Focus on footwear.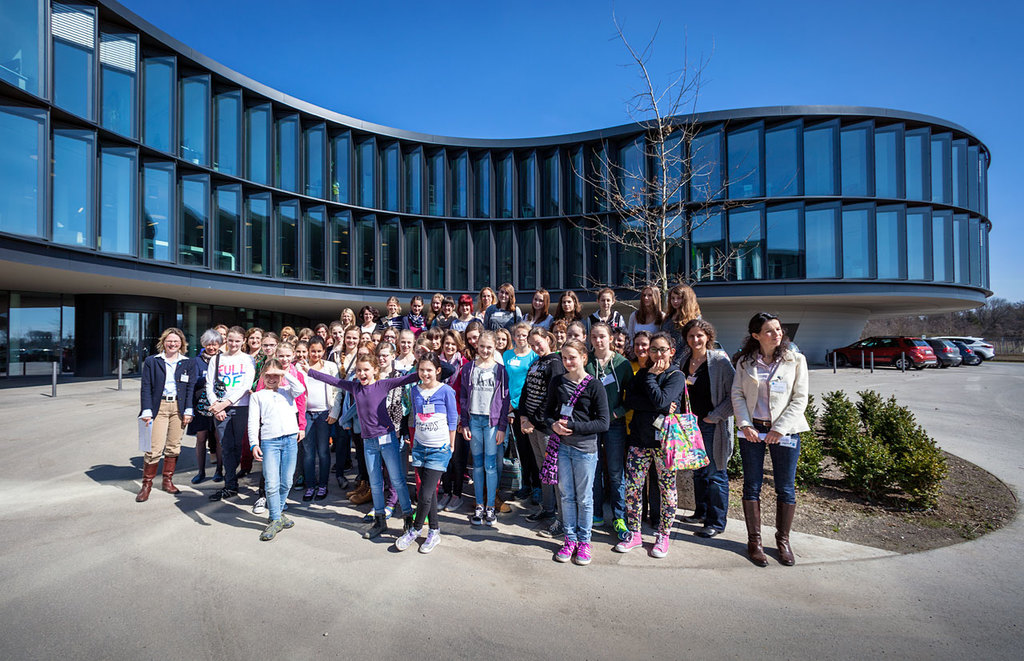
Focused at [254, 495, 269, 515].
